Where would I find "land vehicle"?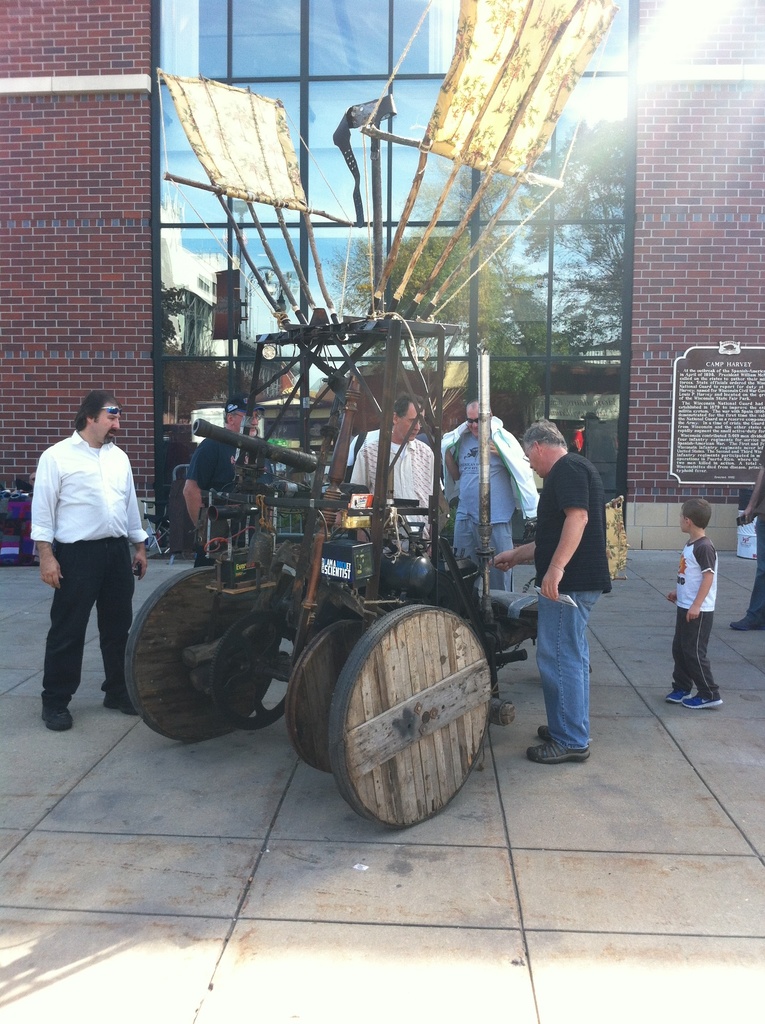
At [91,200,605,836].
